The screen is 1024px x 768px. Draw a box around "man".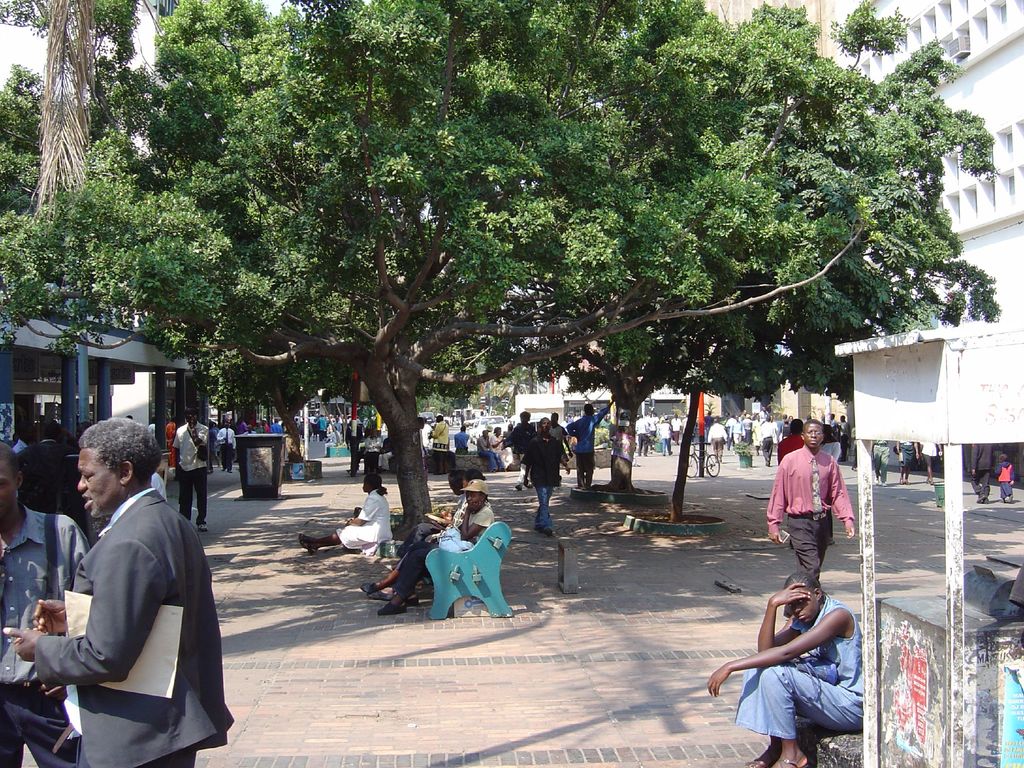
Rect(344, 410, 362, 475).
